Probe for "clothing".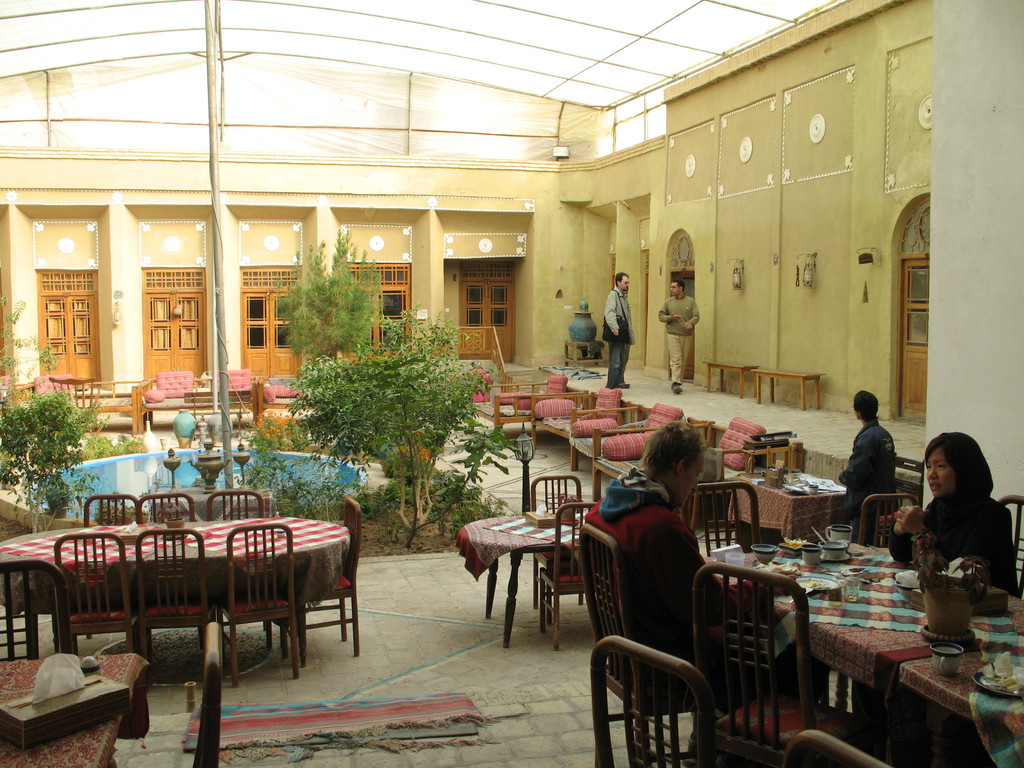
Probe result: 834/416/900/529.
